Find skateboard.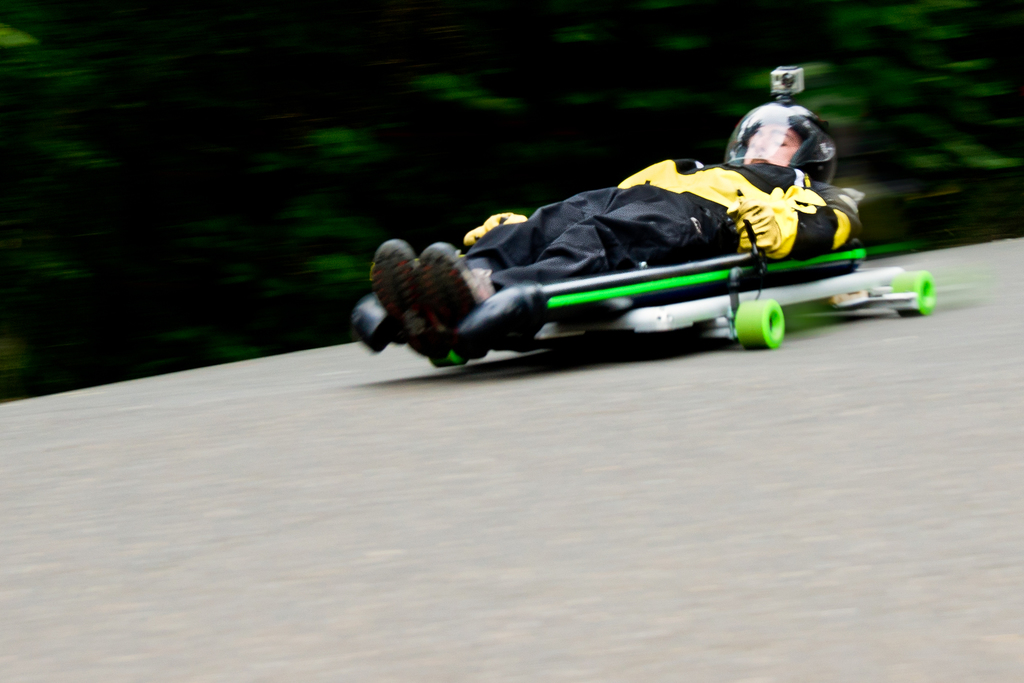
Rect(542, 240, 940, 339).
